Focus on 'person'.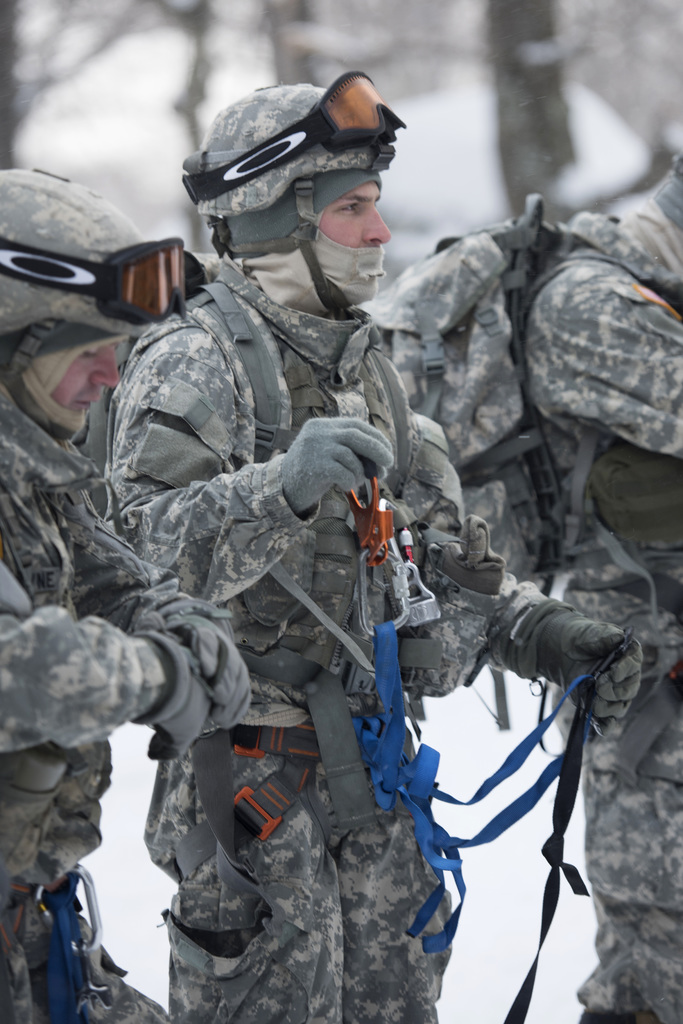
Focused at <box>0,160,192,1015</box>.
